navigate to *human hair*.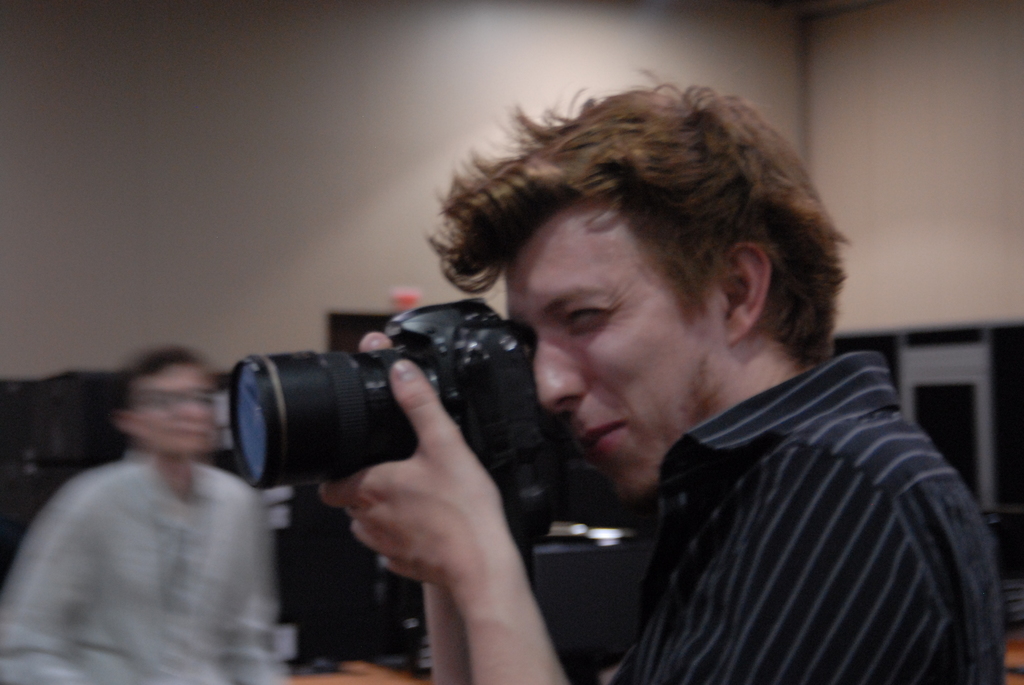
Navigation target: (129,345,217,381).
